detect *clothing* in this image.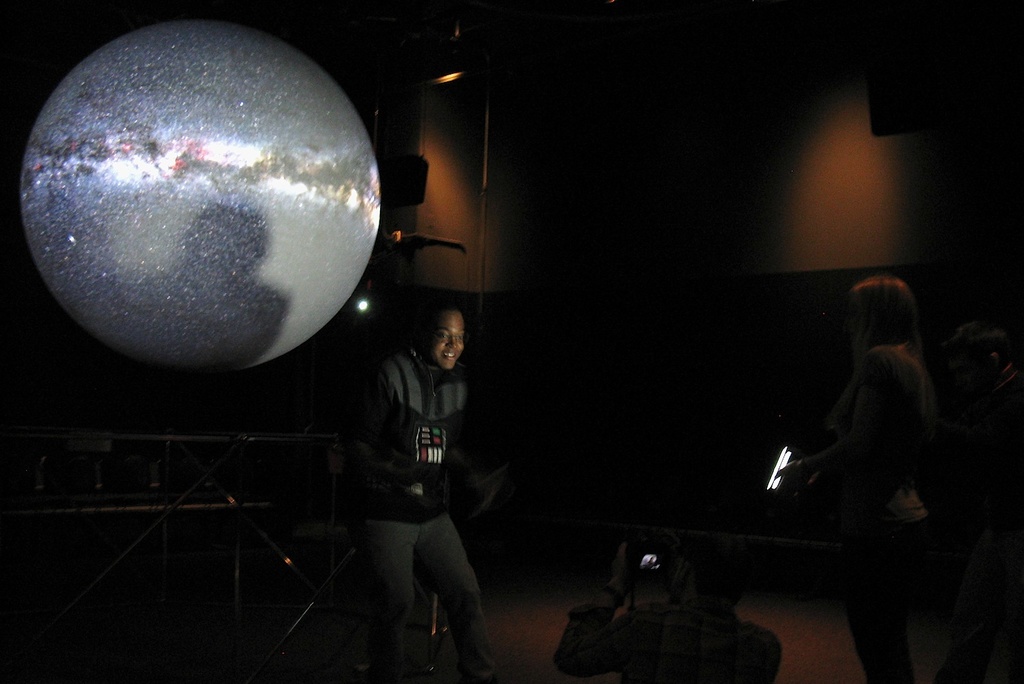
Detection: 549:590:784:683.
